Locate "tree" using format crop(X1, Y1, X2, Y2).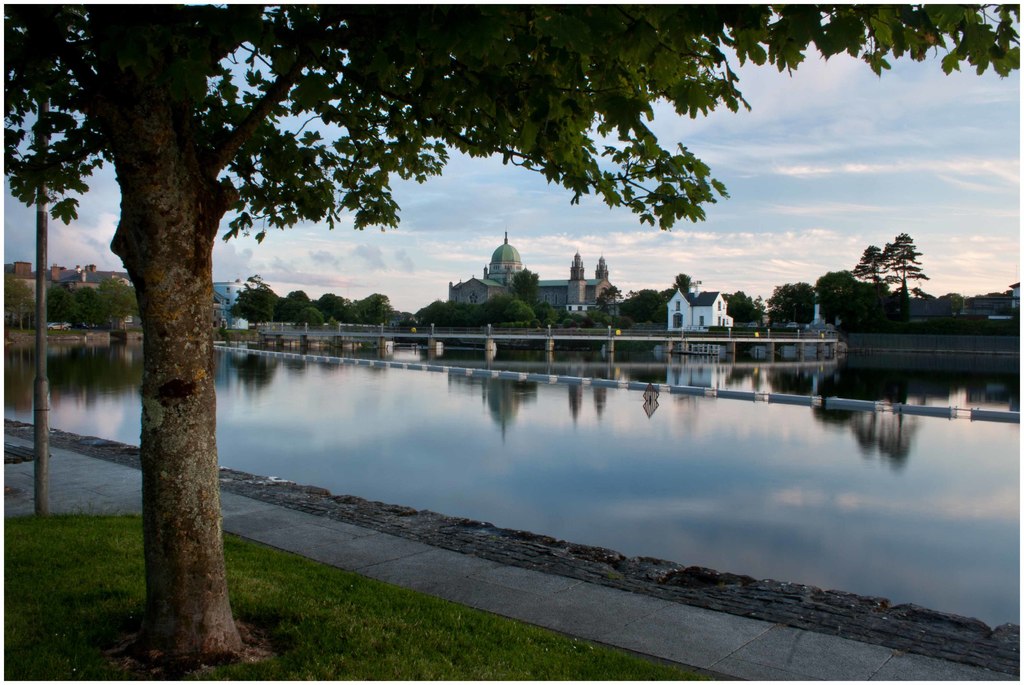
crop(47, 282, 72, 316).
